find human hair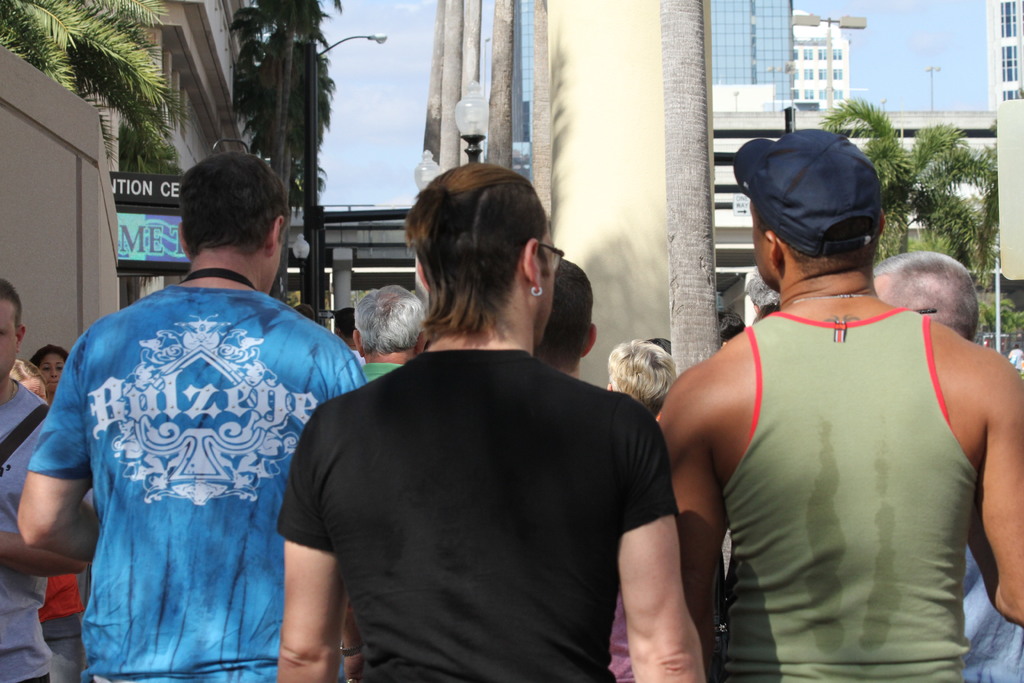
x1=335, y1=307, x2=354, y2=338
